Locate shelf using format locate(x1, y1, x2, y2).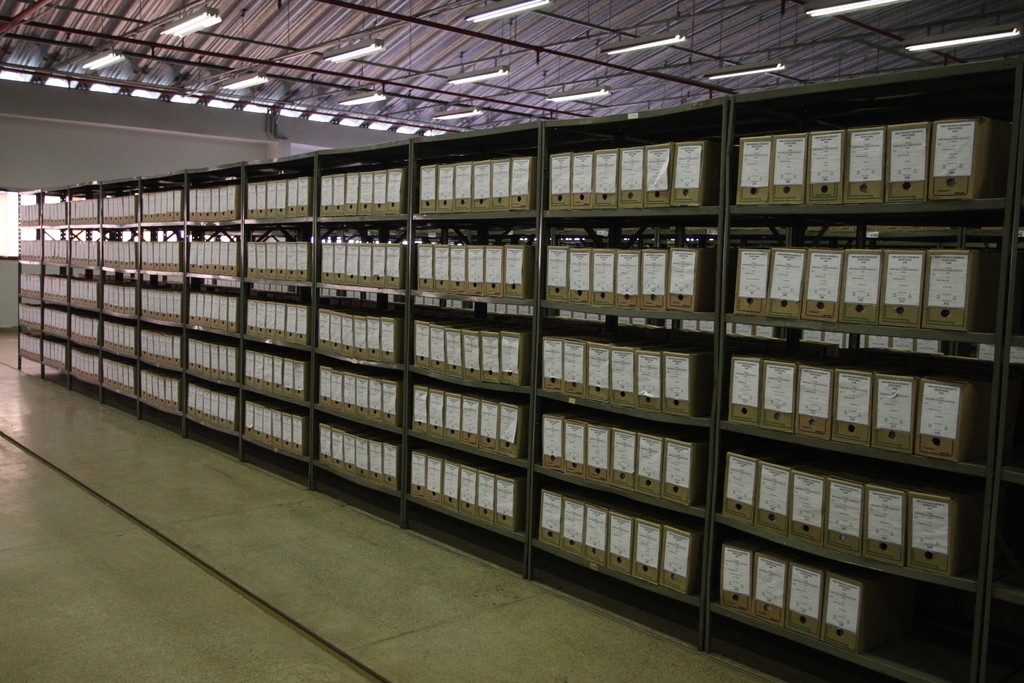
locate(65, 181, 101, 404).
